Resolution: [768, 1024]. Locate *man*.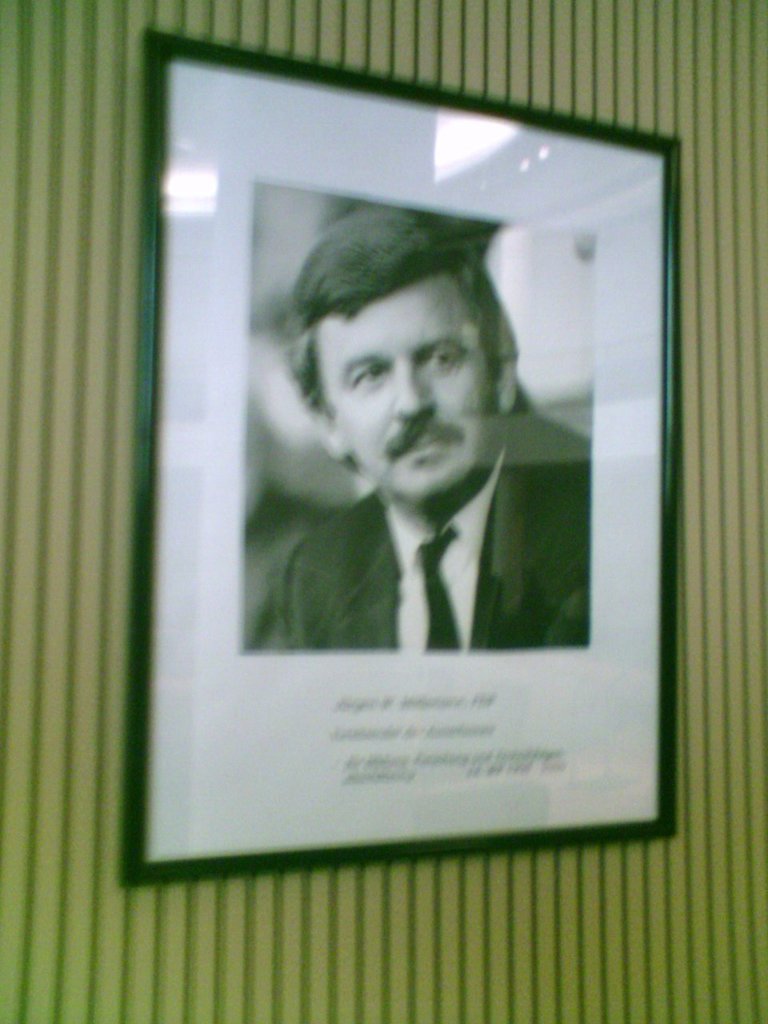
{"left": 229, "top": 227, "right": 594, "bottom": 689}.
